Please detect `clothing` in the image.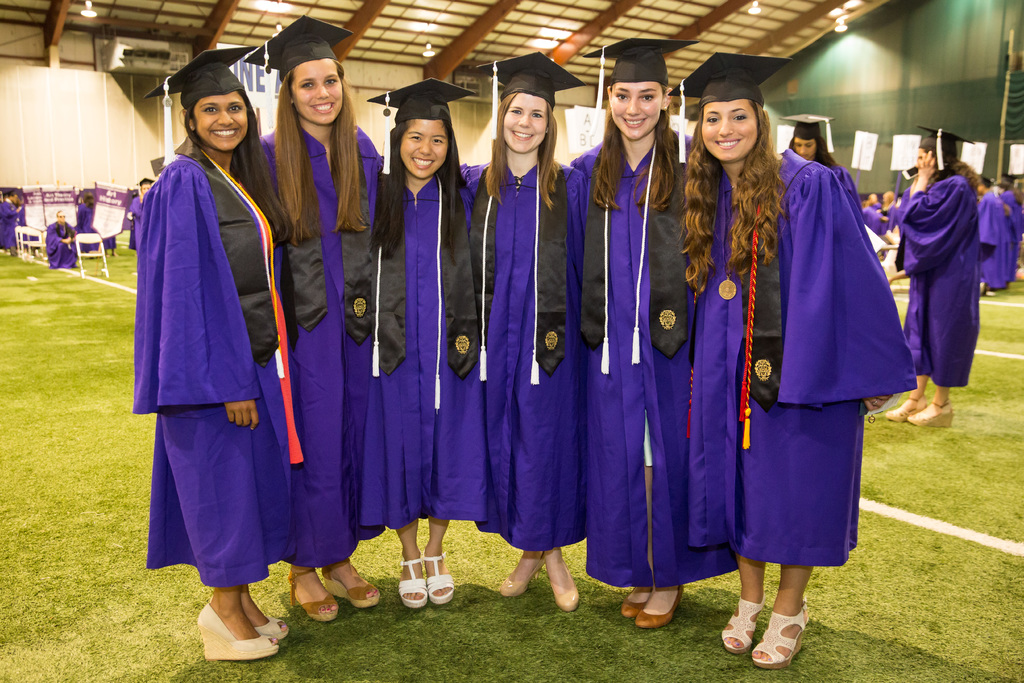
<region>127, 90, 307, 607</region>.
